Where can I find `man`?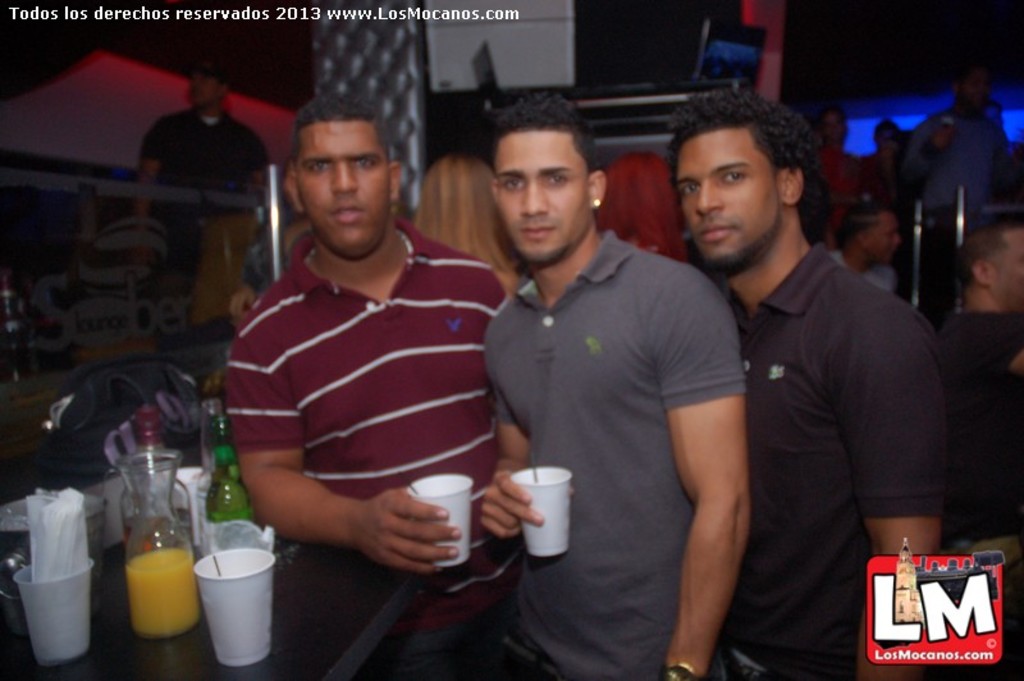
You can find it at [x1=932, y1=209, x2=1023, y2=680].
